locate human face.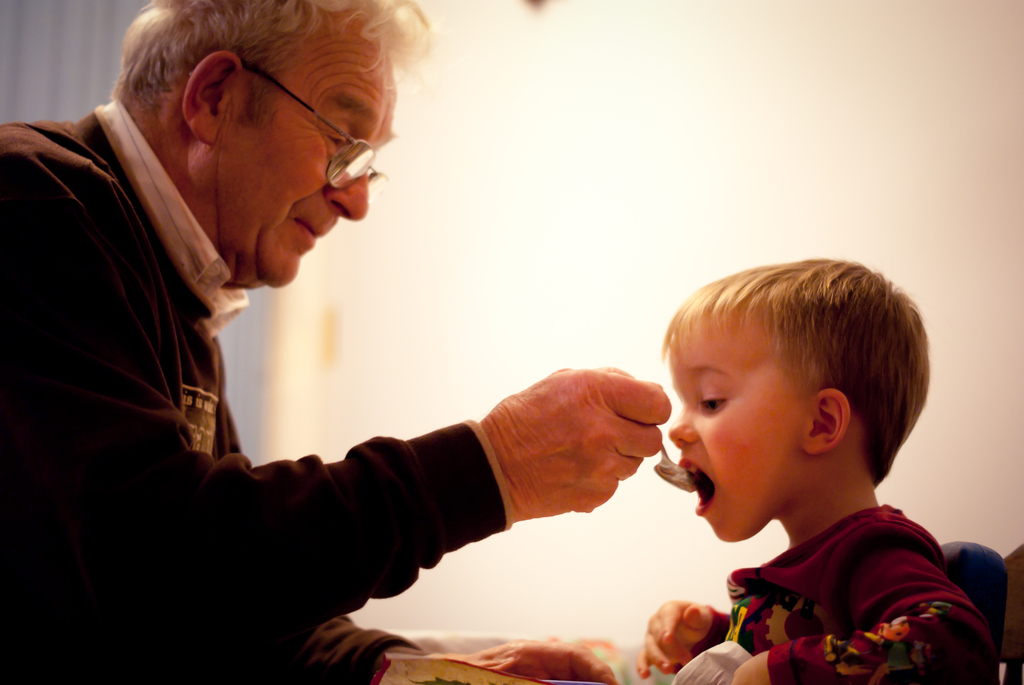
Bounding box: 668:323:801:542.
